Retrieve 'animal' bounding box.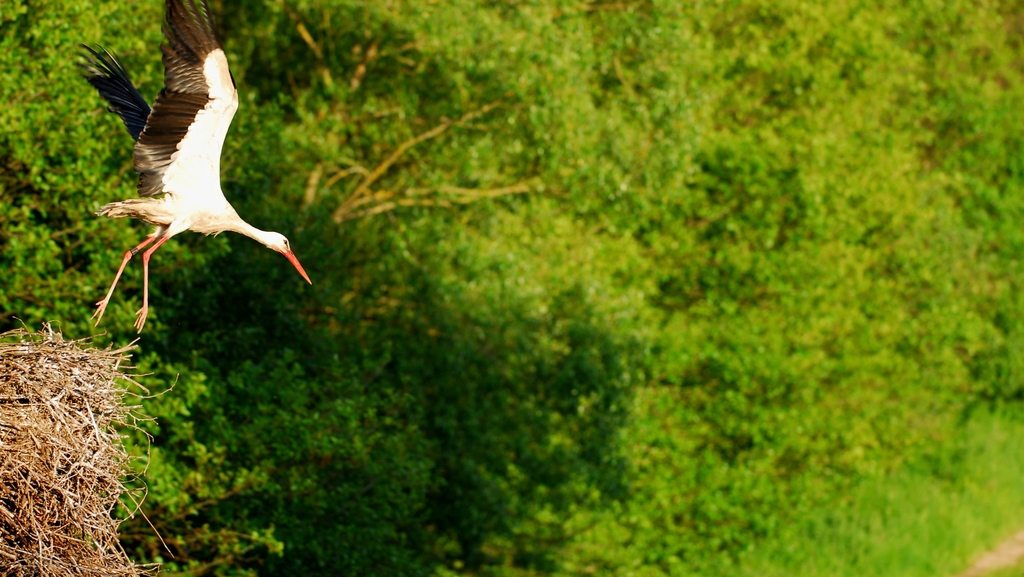
Bounding box: left=69, top=0, right=317, bottom=333.
